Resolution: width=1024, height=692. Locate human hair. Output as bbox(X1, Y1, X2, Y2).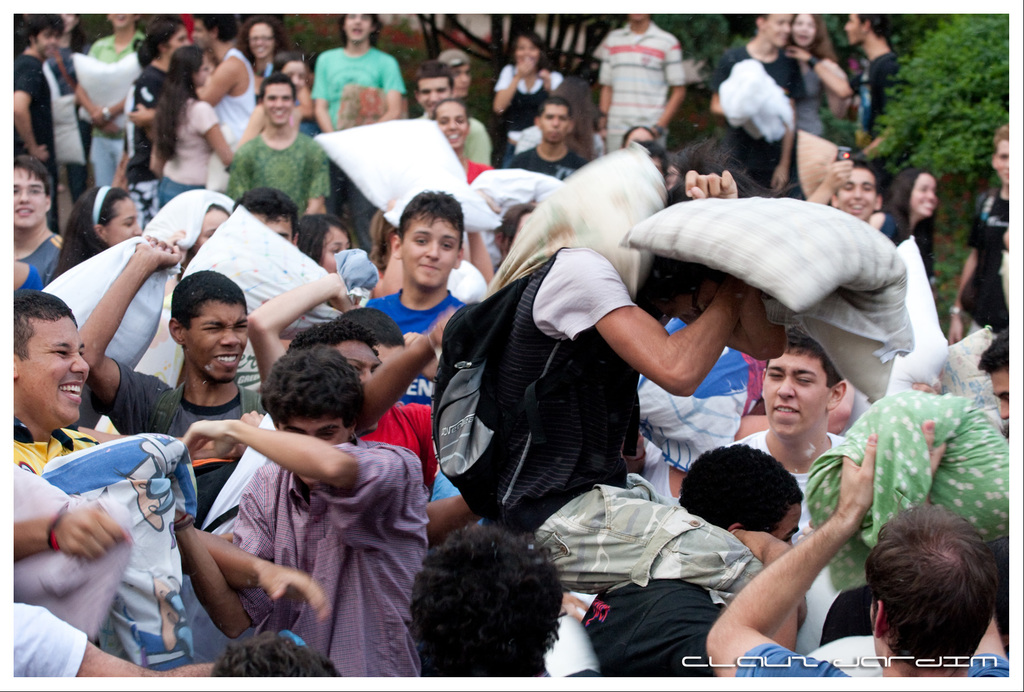
bbox(257, 348, 364, 431).
